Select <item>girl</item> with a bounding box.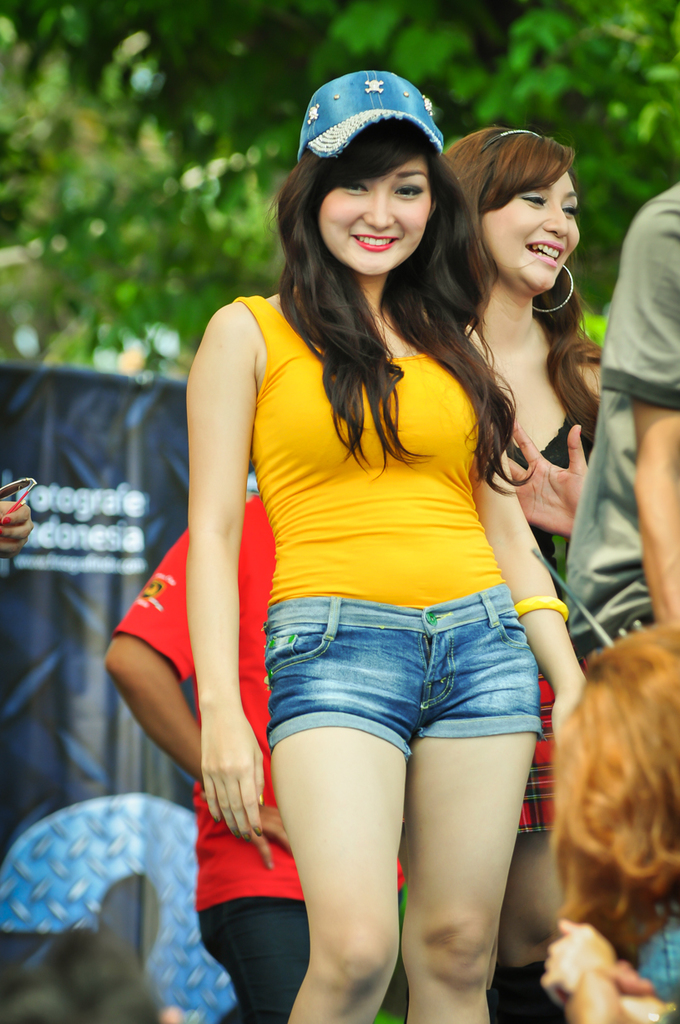
BBox(184, 68, 603, 1023).
